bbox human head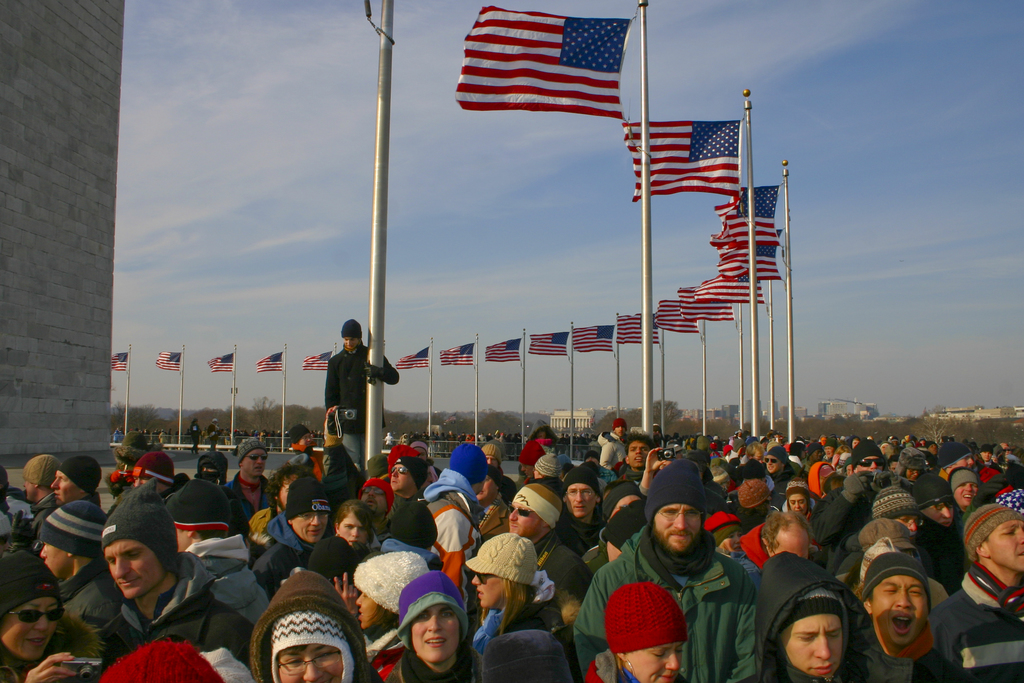
bbox=[979, 443, 993, 462]
